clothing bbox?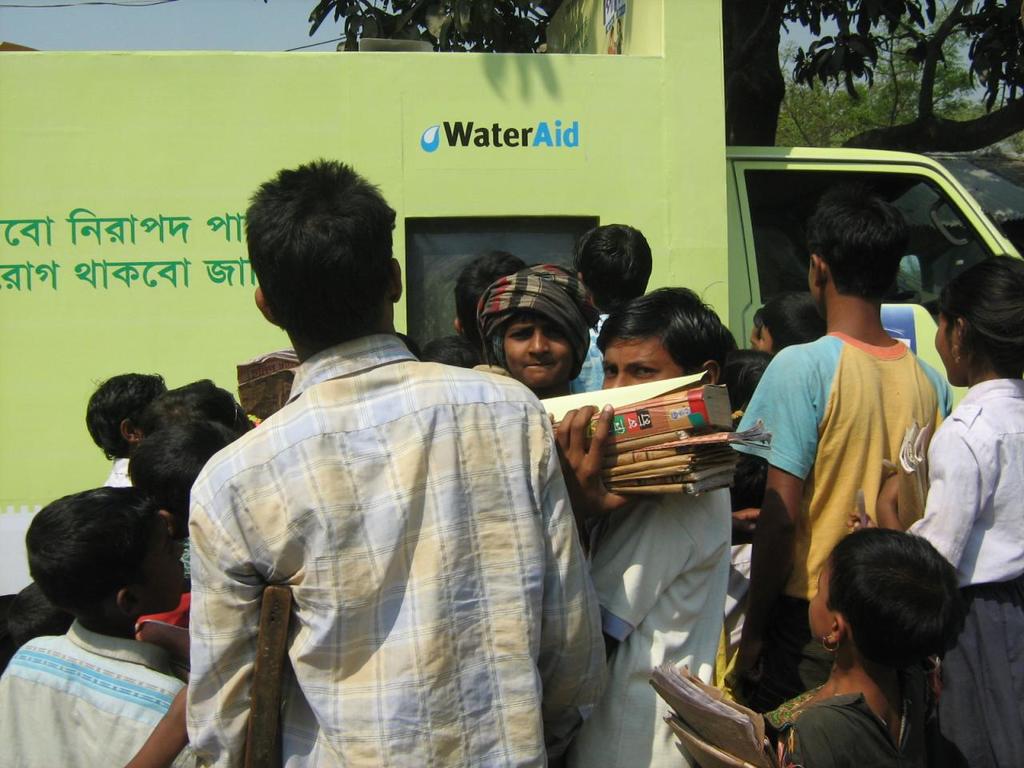
region(782, 686, 968, 766)
